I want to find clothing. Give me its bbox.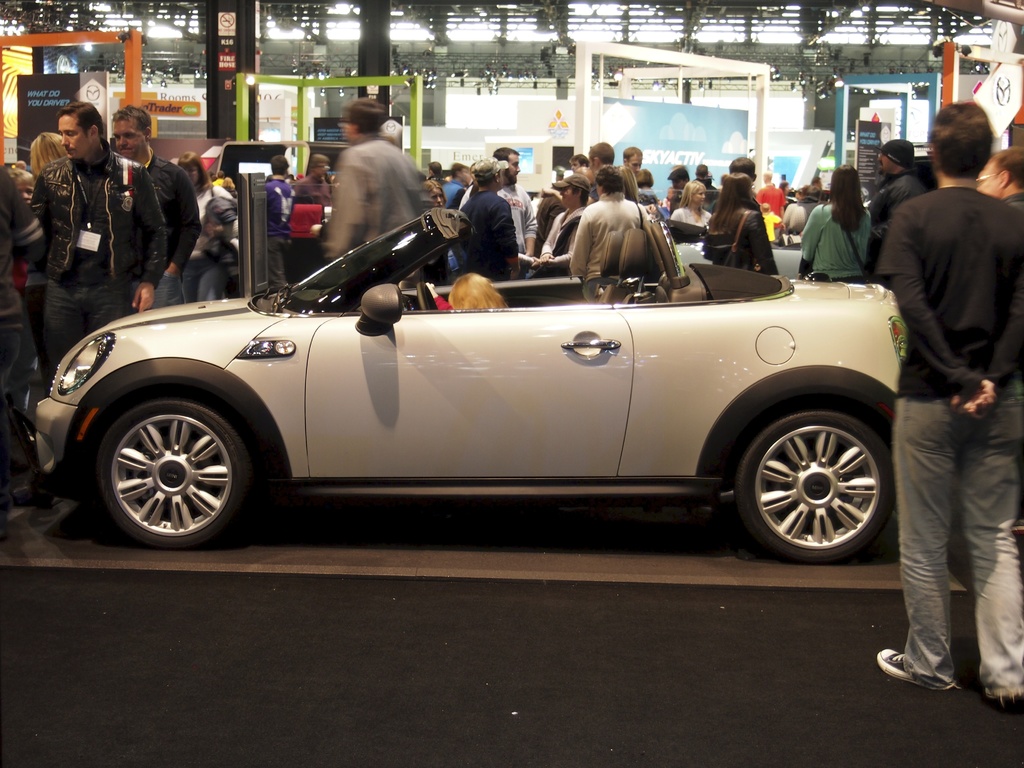
195 185 241 294.
